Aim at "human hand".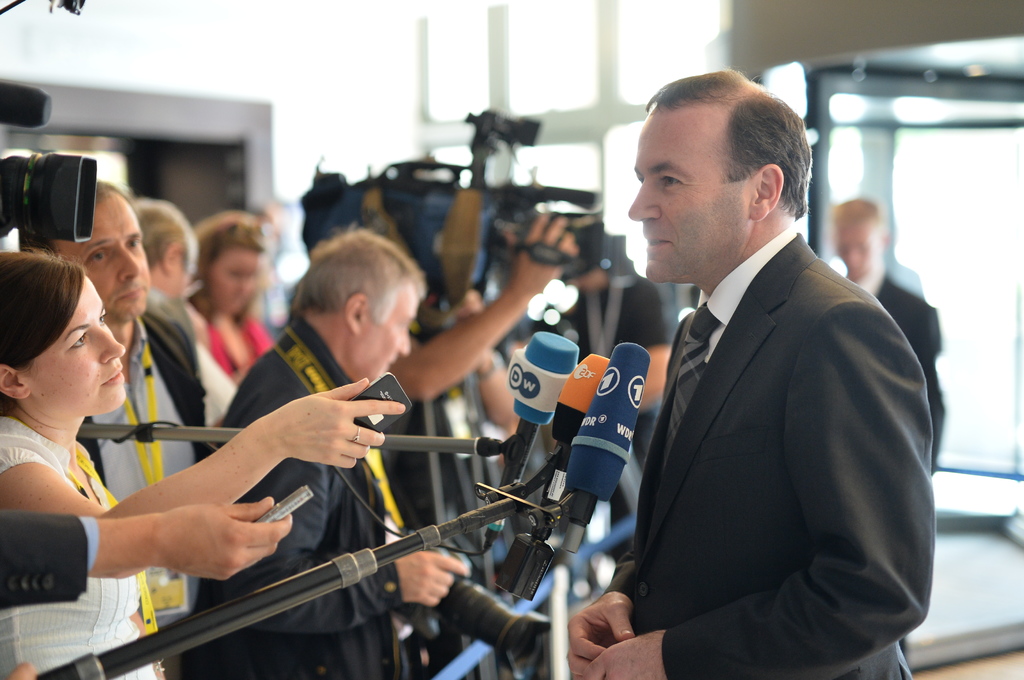
Aimed at x1=581, y1=629, x2=664, y2=679.
